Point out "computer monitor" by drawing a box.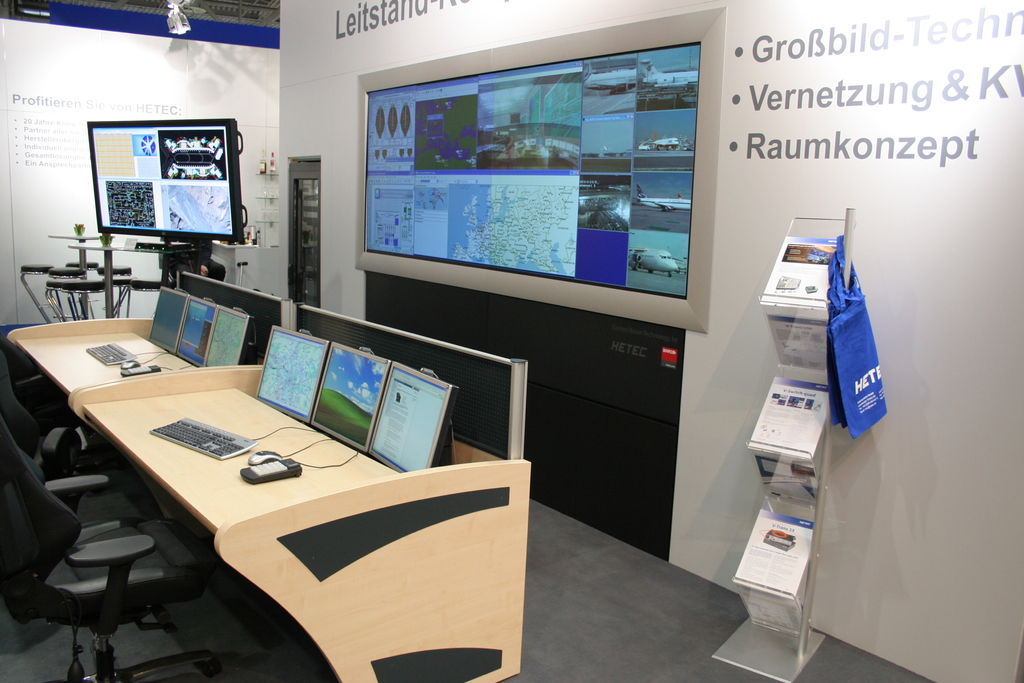
detection(289, 336, 394, 450).
